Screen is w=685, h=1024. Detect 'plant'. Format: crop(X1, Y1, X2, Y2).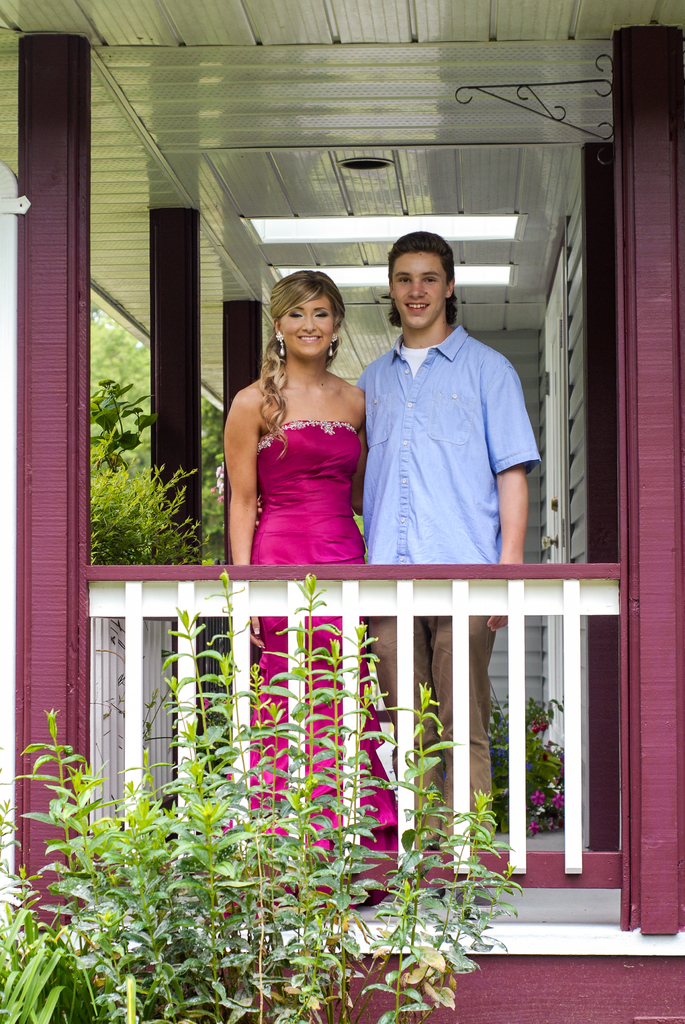
crop(0, 563, 527, 1023).
